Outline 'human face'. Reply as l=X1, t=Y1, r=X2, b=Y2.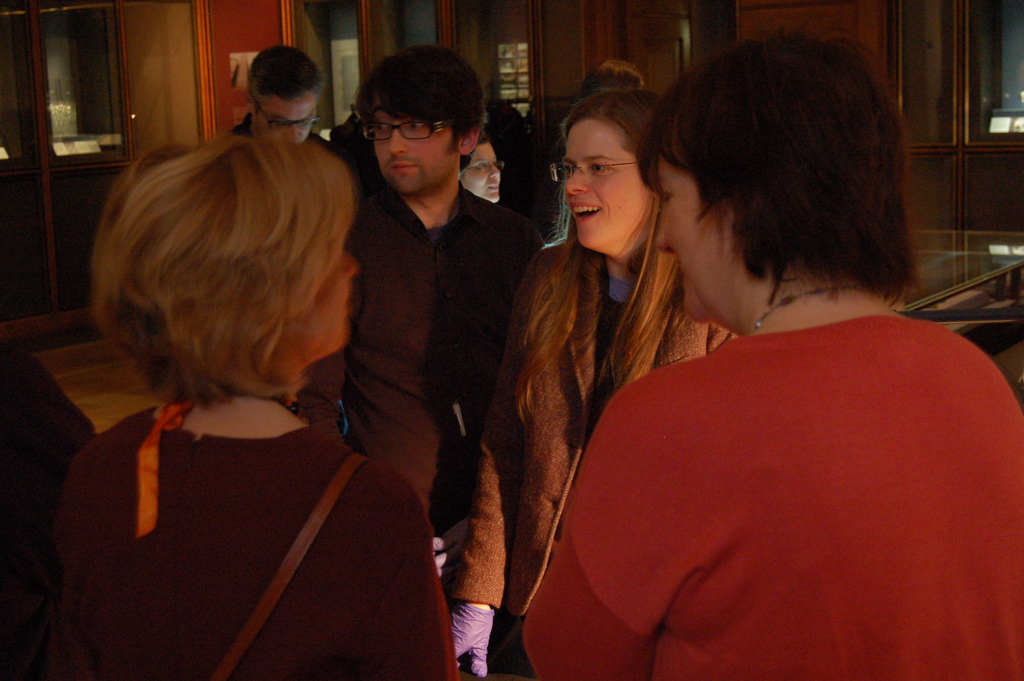
l=256, t=88, r=316, b=144.
